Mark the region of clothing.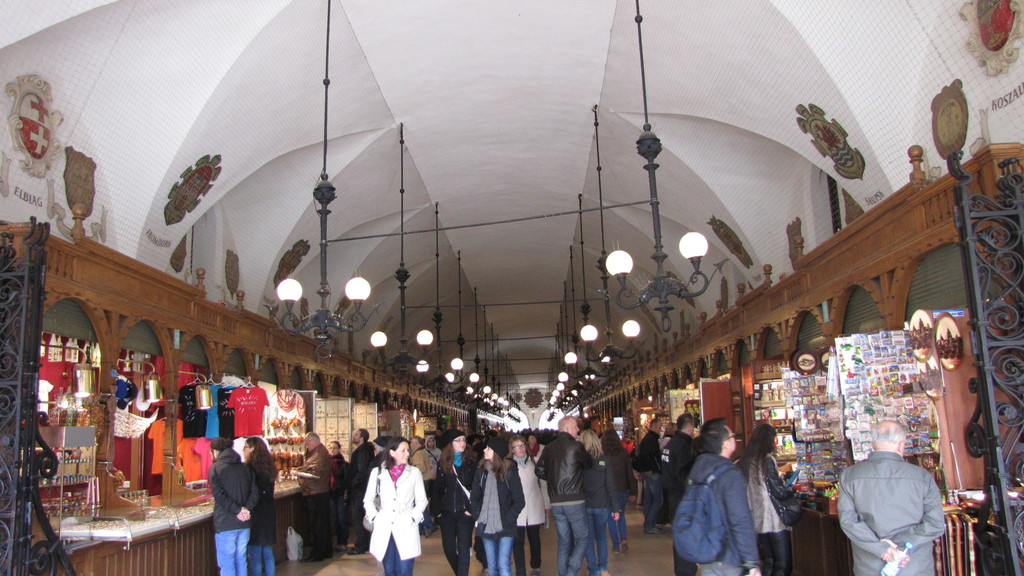
Region: {"left": 691, "top": 454, "right": 755, "bottom": 572}.
